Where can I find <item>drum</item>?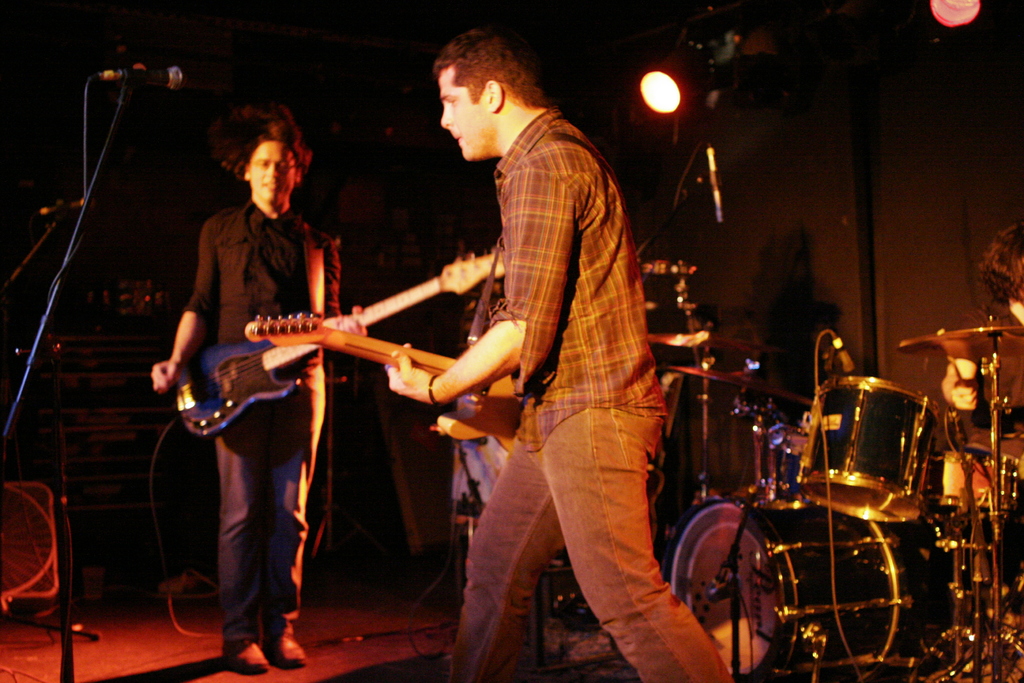
You can find it at box(662, 488, 904, 682).
